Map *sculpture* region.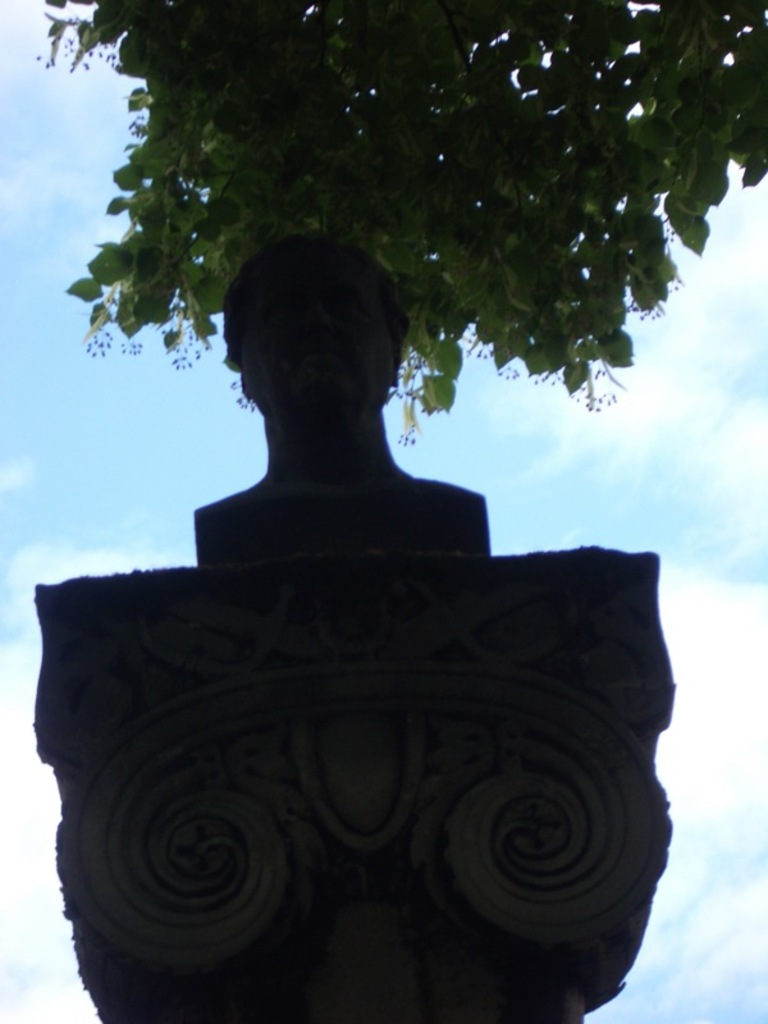
Mapped to 35/193/727/992.
